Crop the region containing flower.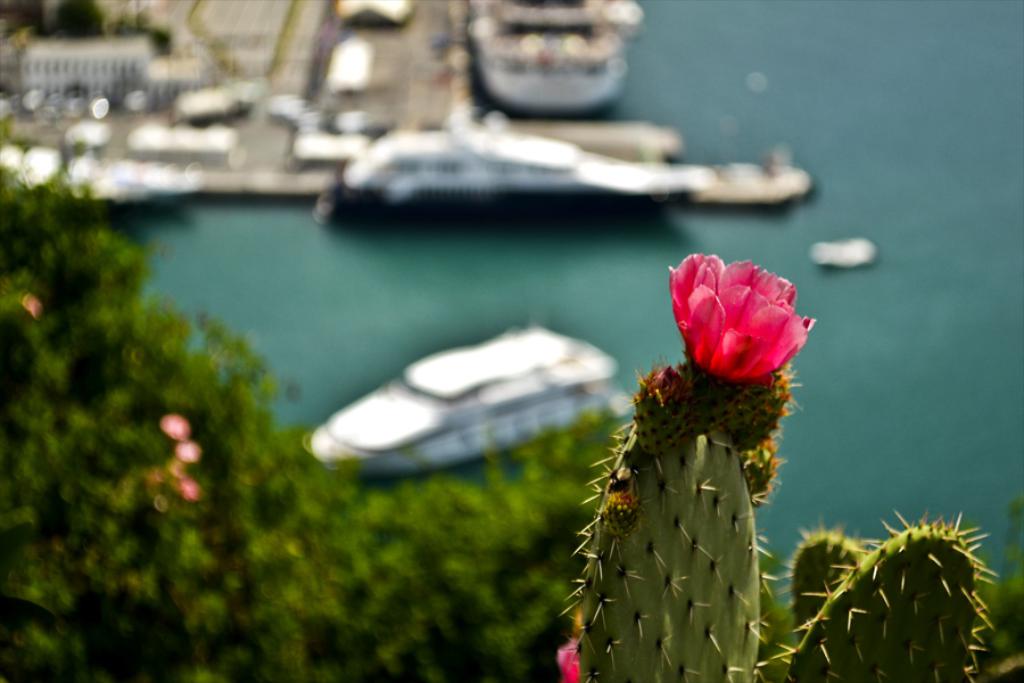
Crop region: (151, 462, 197, 497).
